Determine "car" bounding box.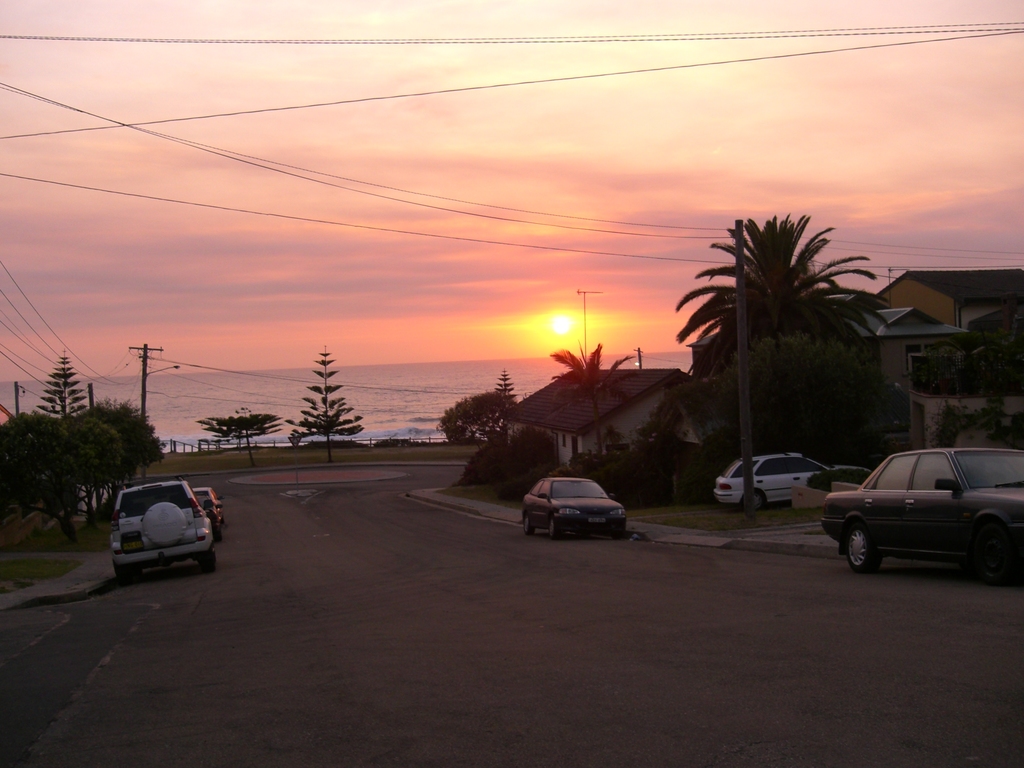
Determined: crop(715, 451, 833, 507).
